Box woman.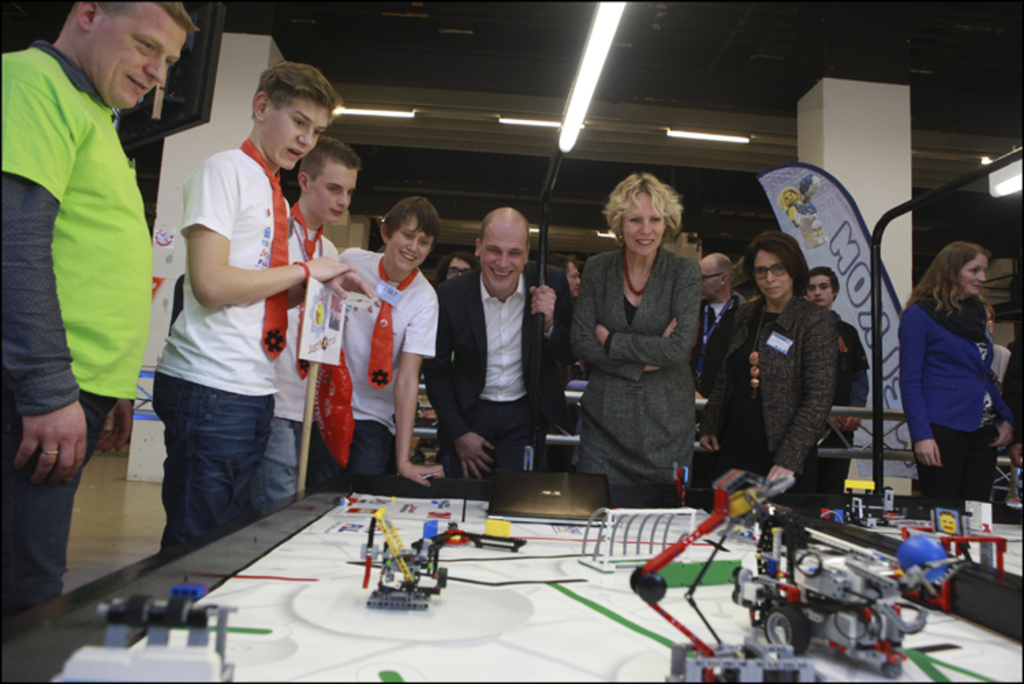
(x1=709, y1=223, x2=821, y2=504).
